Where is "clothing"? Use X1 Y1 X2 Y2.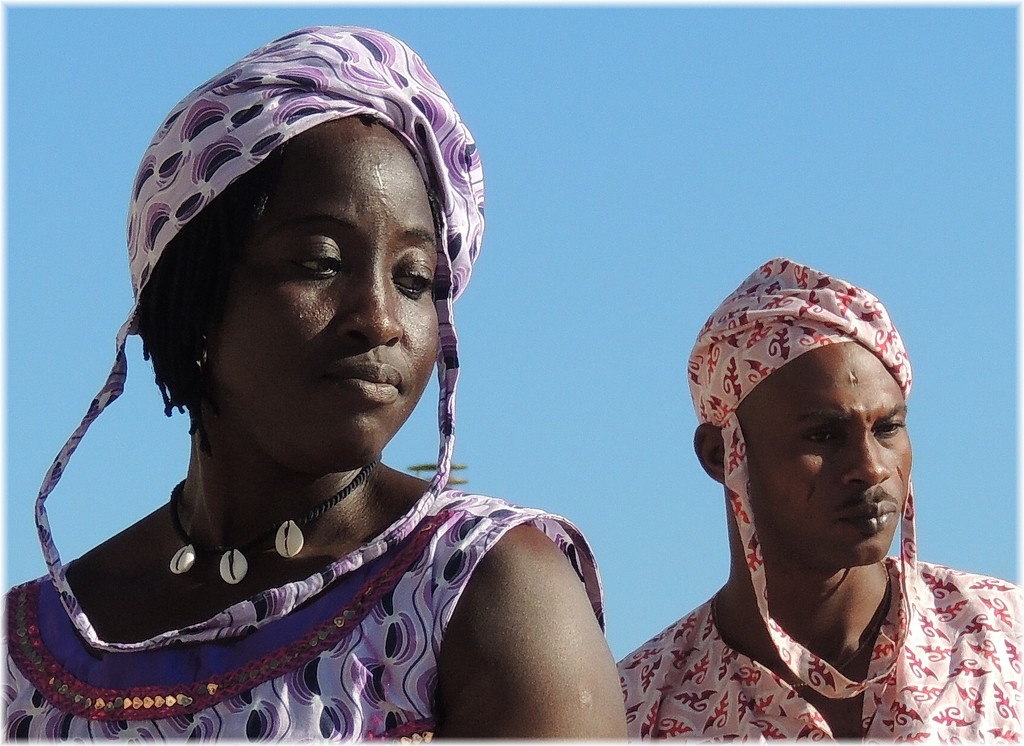
614 253 1023 745.
